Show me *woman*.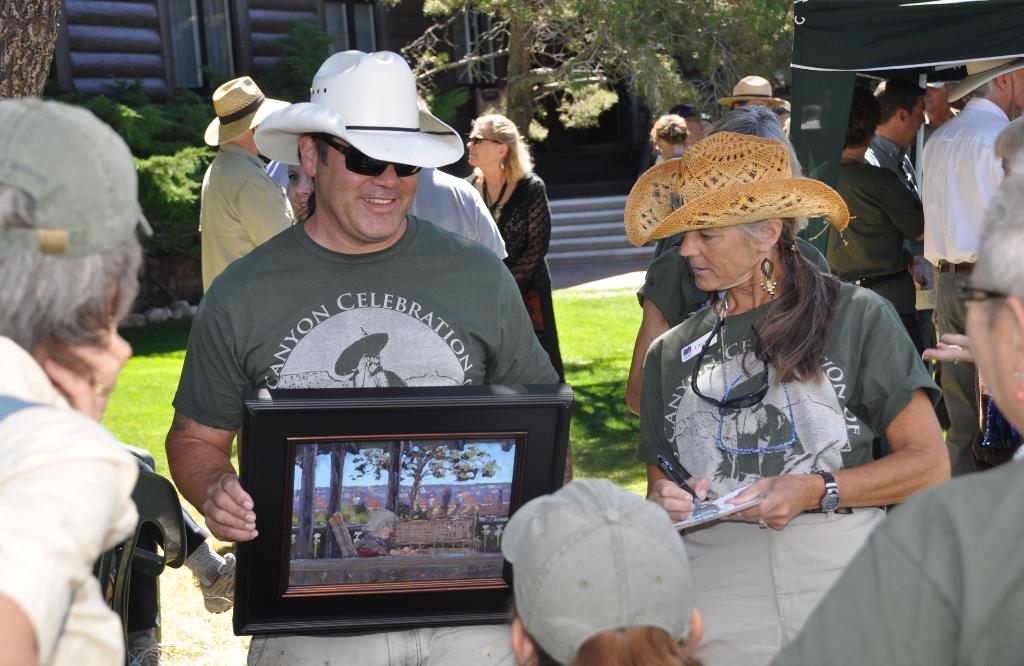
*woman* is here: (466,115,567,385).
